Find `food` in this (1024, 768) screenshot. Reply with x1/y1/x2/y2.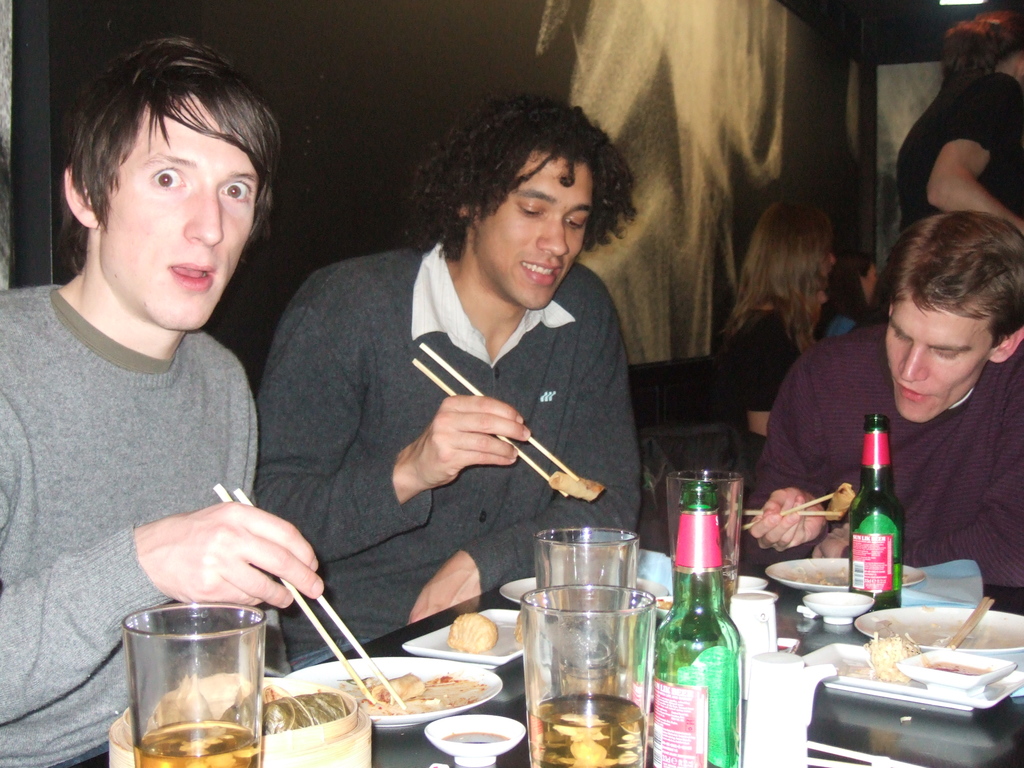
824/484/862/520.
